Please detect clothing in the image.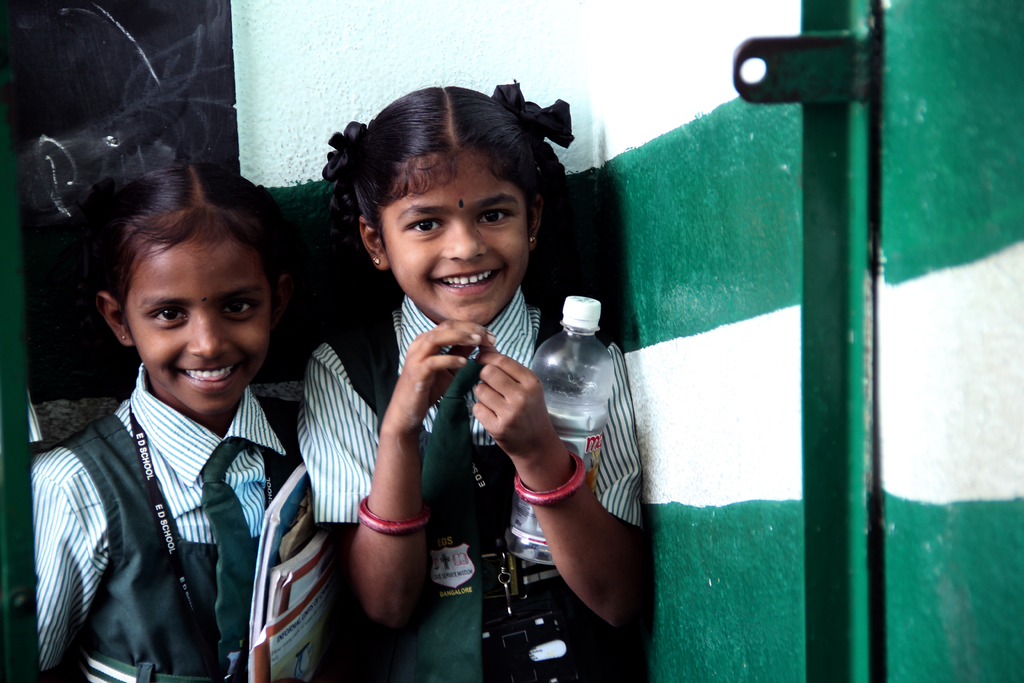
x1=299 y1=286 x2=639 y2=682.
